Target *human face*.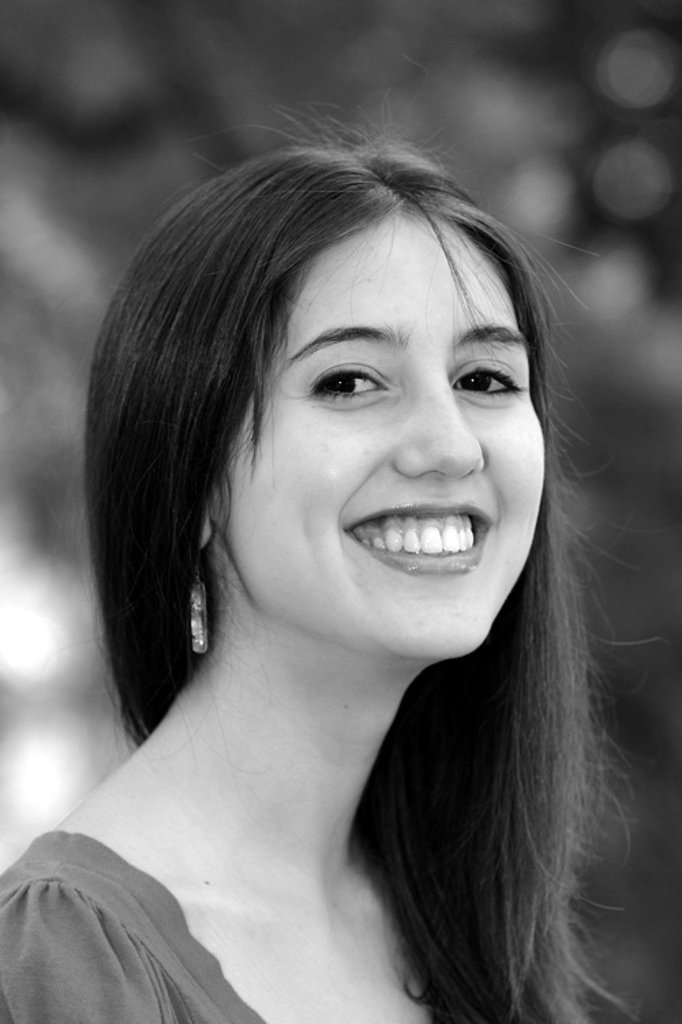
Target region: left=201, top=217, right=552, bottom=663.
